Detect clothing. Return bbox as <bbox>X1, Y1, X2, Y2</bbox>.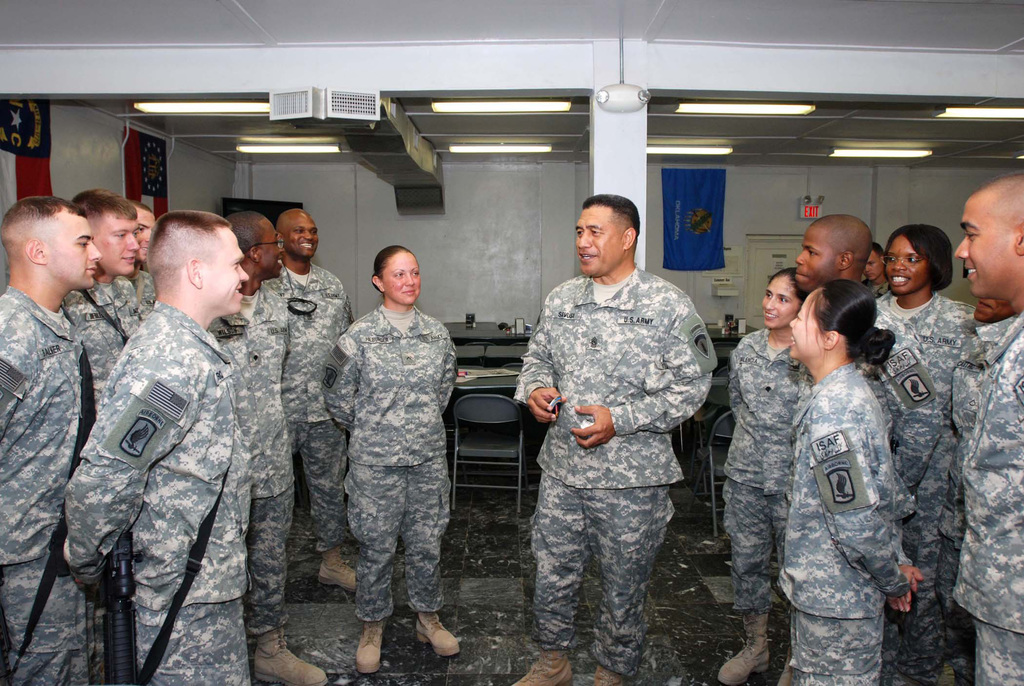
<bbox>208, 266, 310, 639</bbox>.
